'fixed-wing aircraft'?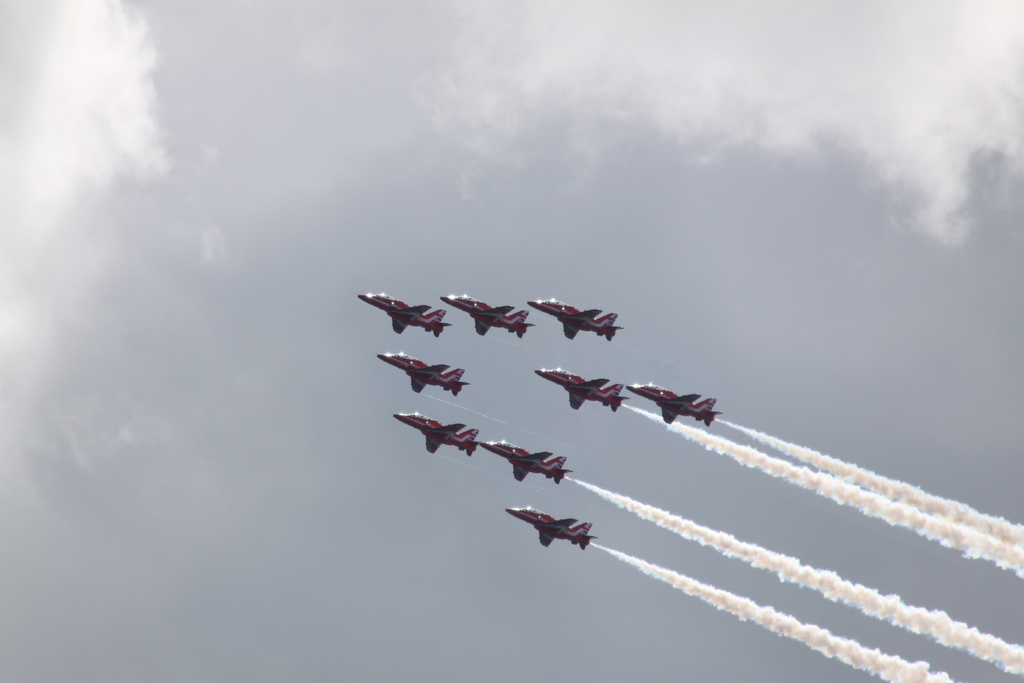
bbox=[509, 512, 598, 548]
